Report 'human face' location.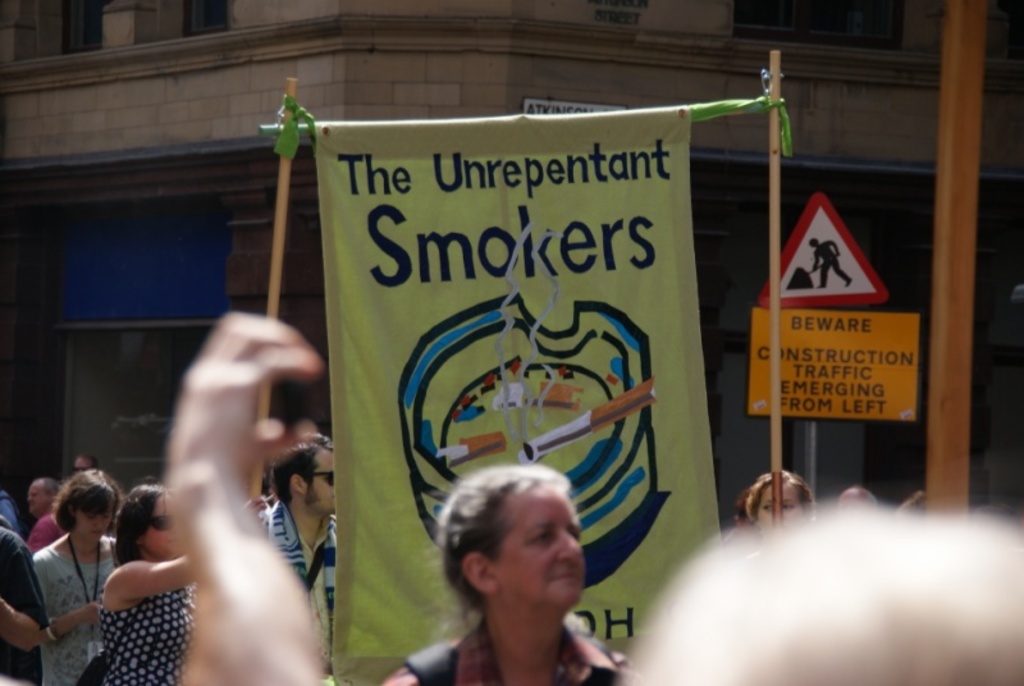
Report: select_region(306, 452, 334, 517).
